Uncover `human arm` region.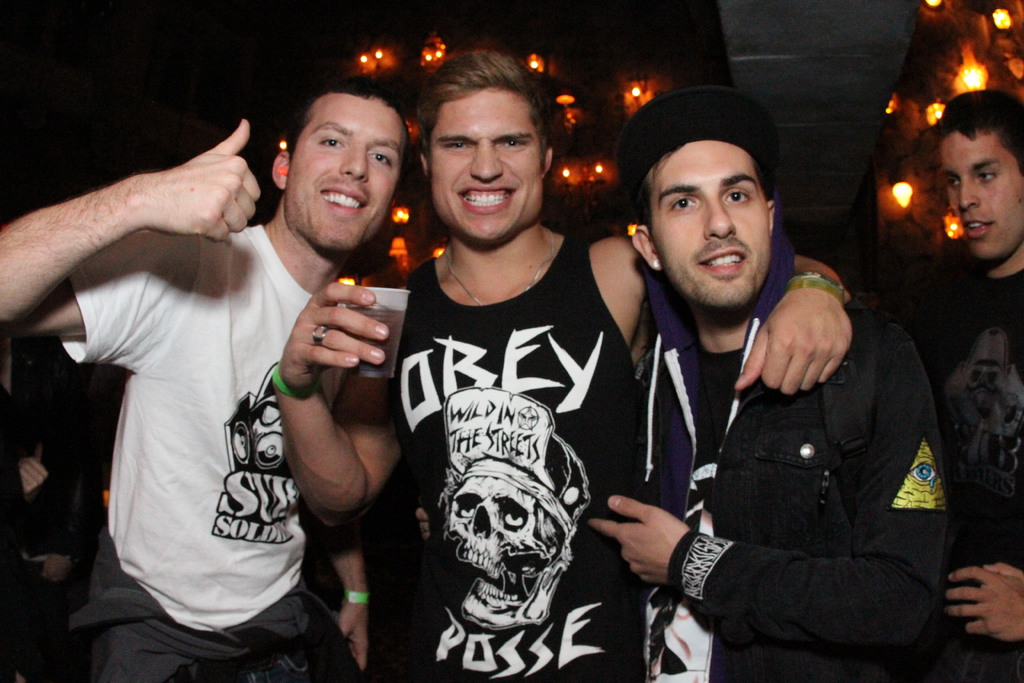
Uncovered: bbox(607, 222, 858, 404).
